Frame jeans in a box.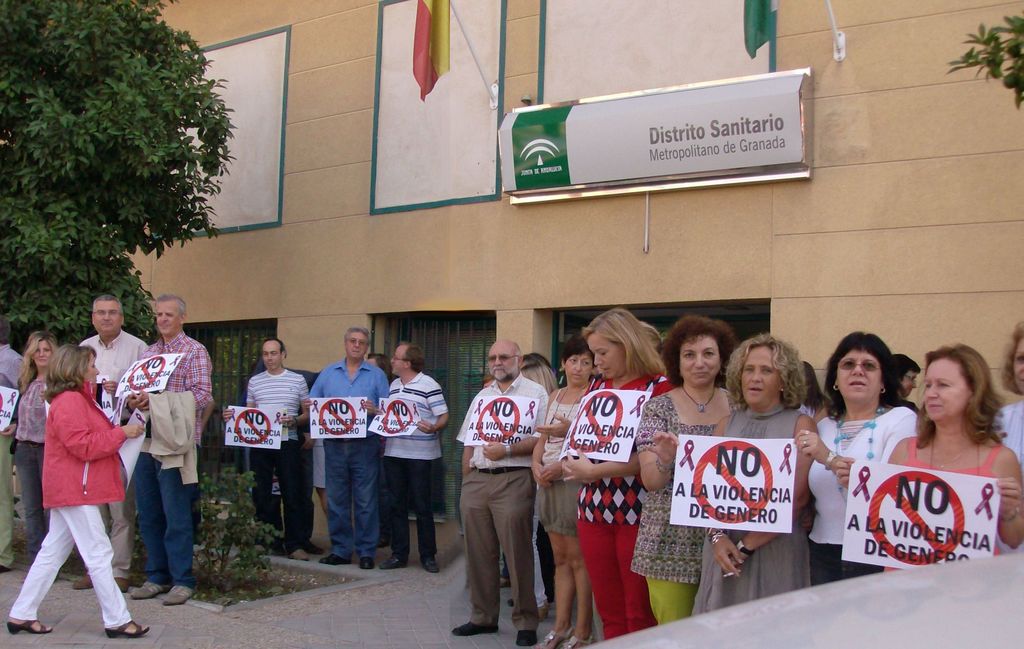
l=127, t=472, r=186, b=605.
